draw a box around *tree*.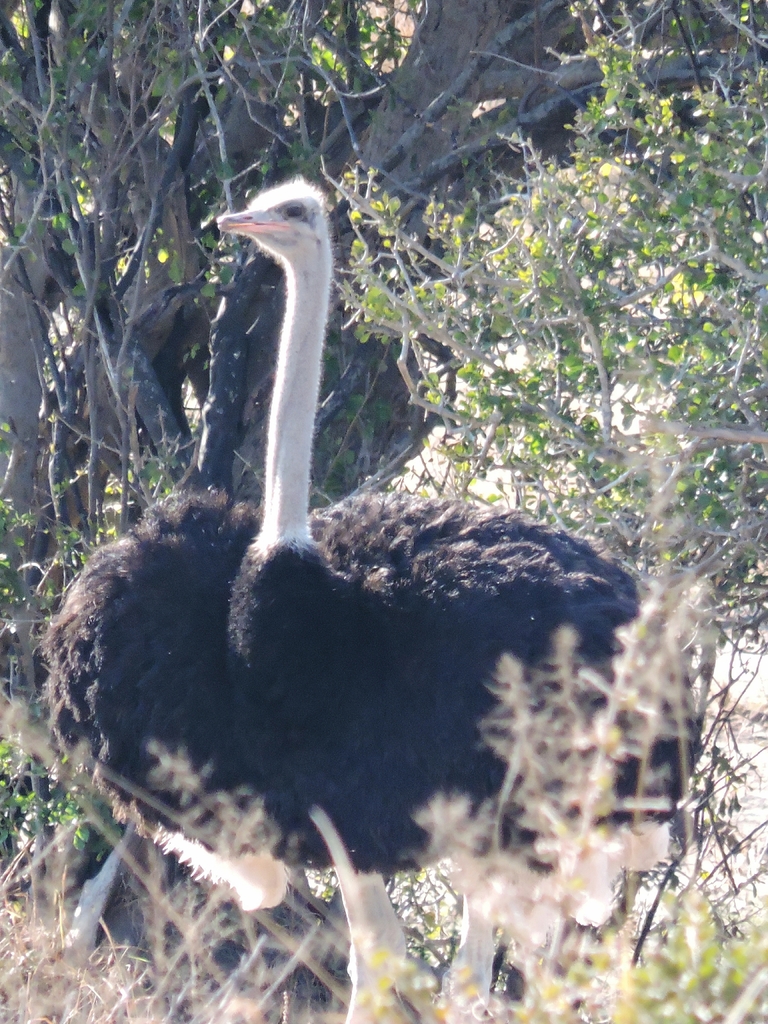
rect(0, 1, 763, 1023).
